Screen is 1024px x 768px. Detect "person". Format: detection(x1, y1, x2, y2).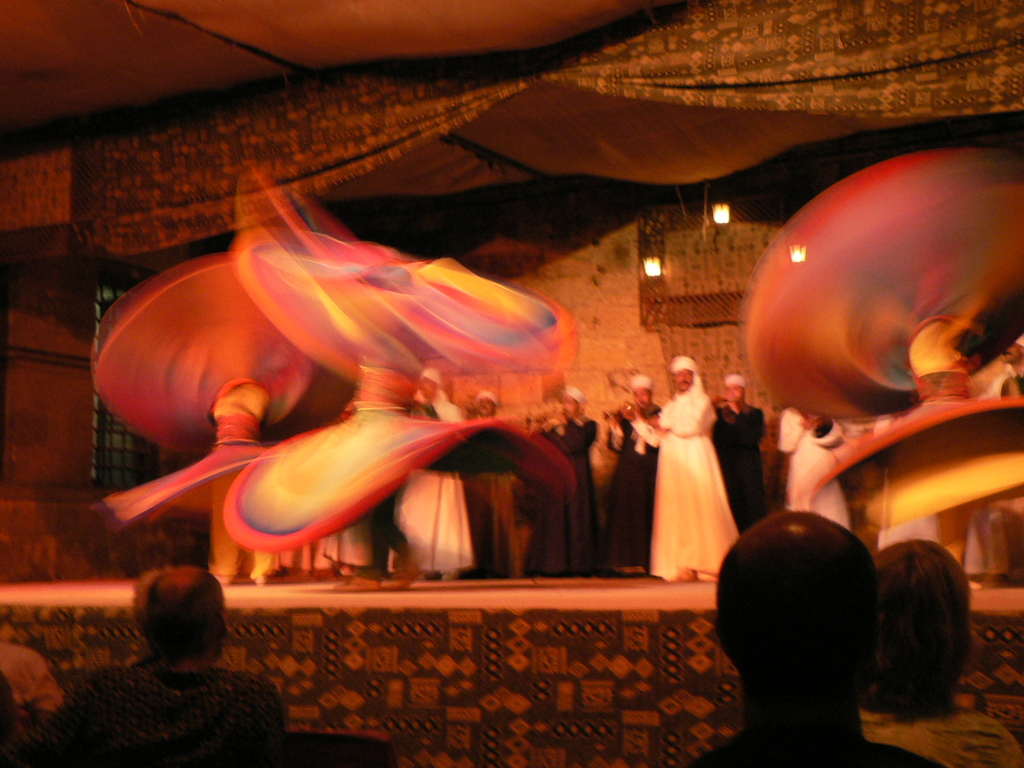
detection(678, 460, 933, 767).
